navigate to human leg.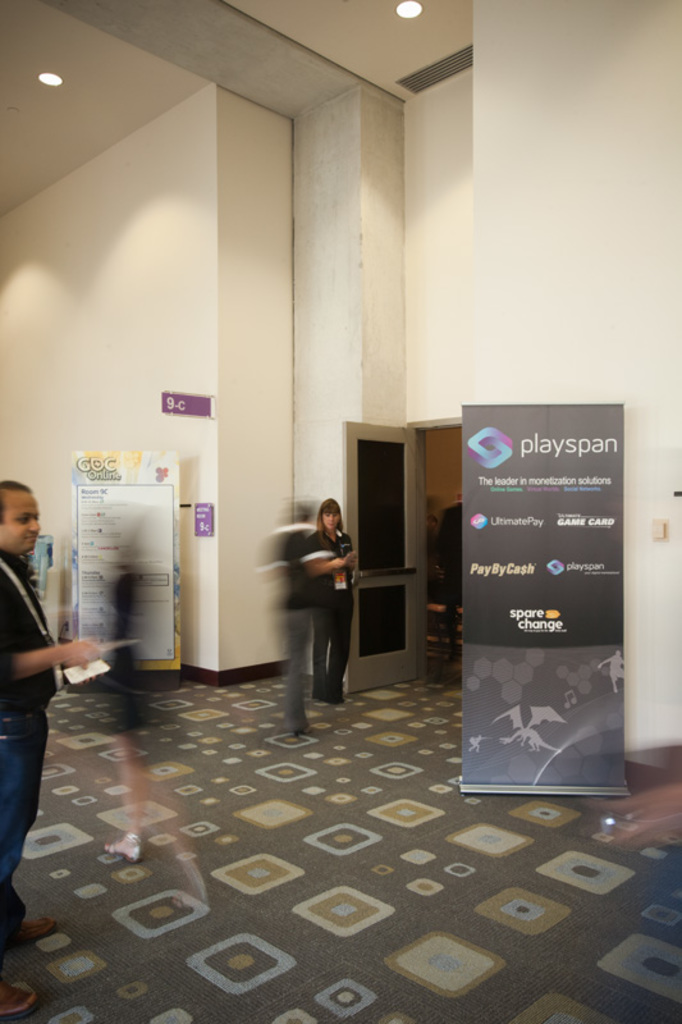
Navigation target: <bbox>317, 594, 351, 701</bbox>.
